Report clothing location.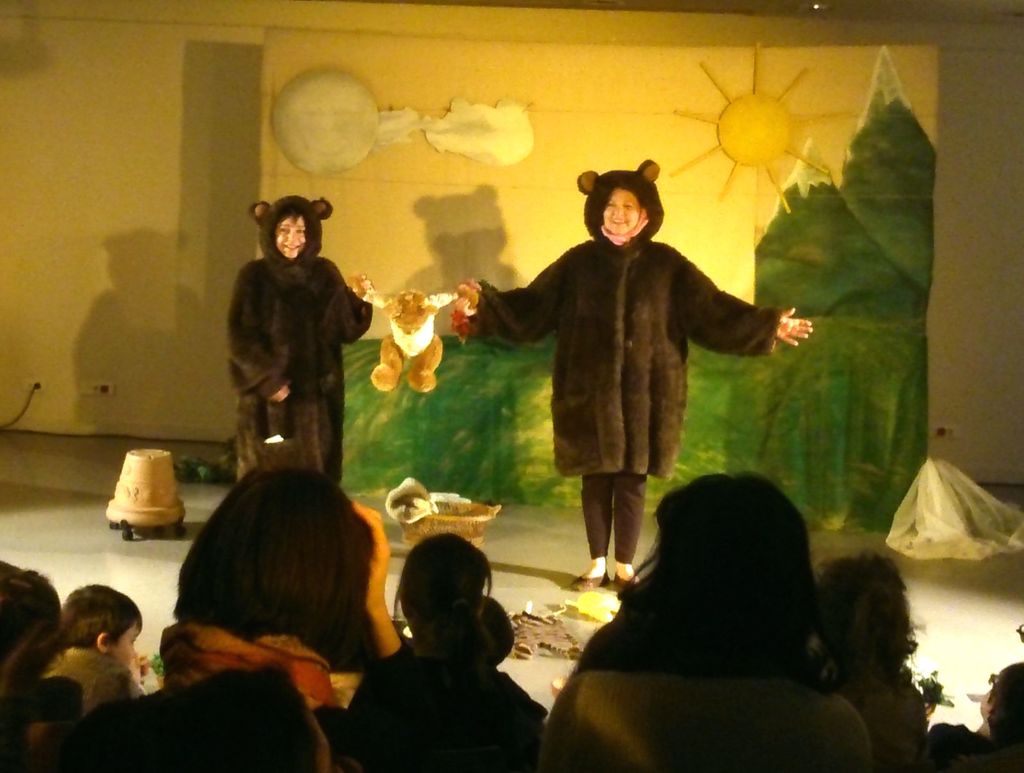
Report: [left=60, top=656, right=371, bottom=770].
